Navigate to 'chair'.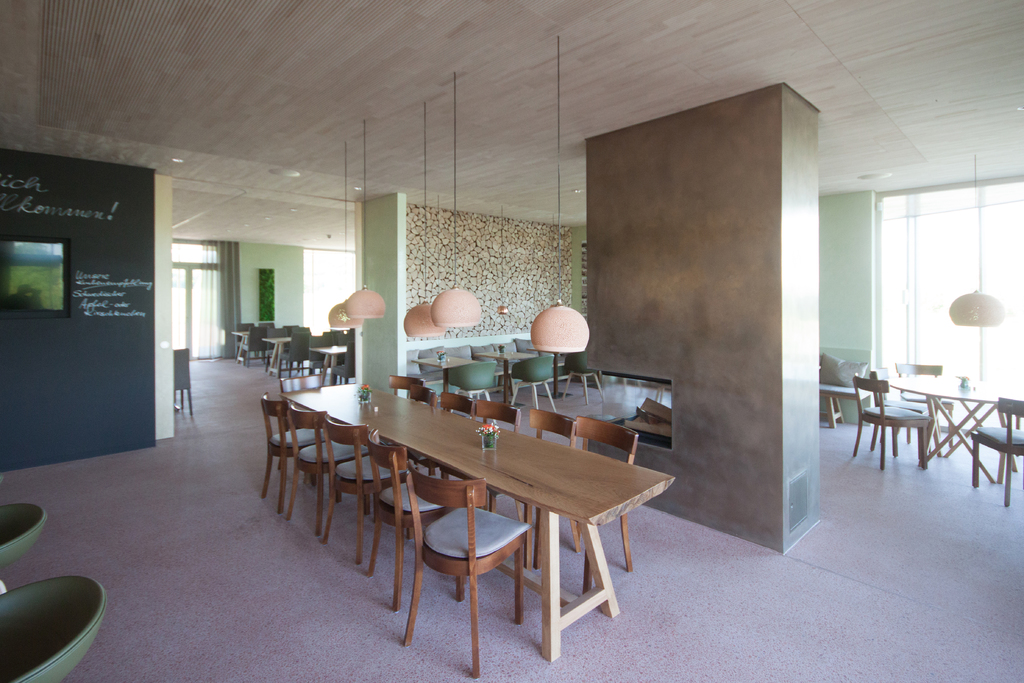
Navigation target: [385,375,426,403].
